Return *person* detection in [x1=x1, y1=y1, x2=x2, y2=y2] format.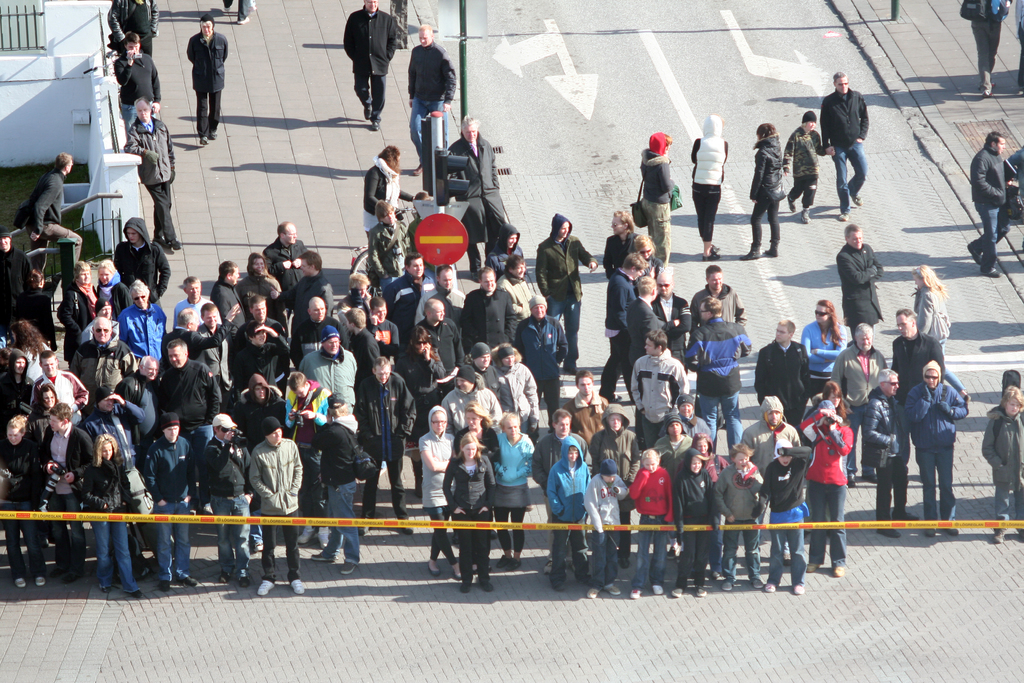
[x1=127, y1=97, x2=178, y2=248].
